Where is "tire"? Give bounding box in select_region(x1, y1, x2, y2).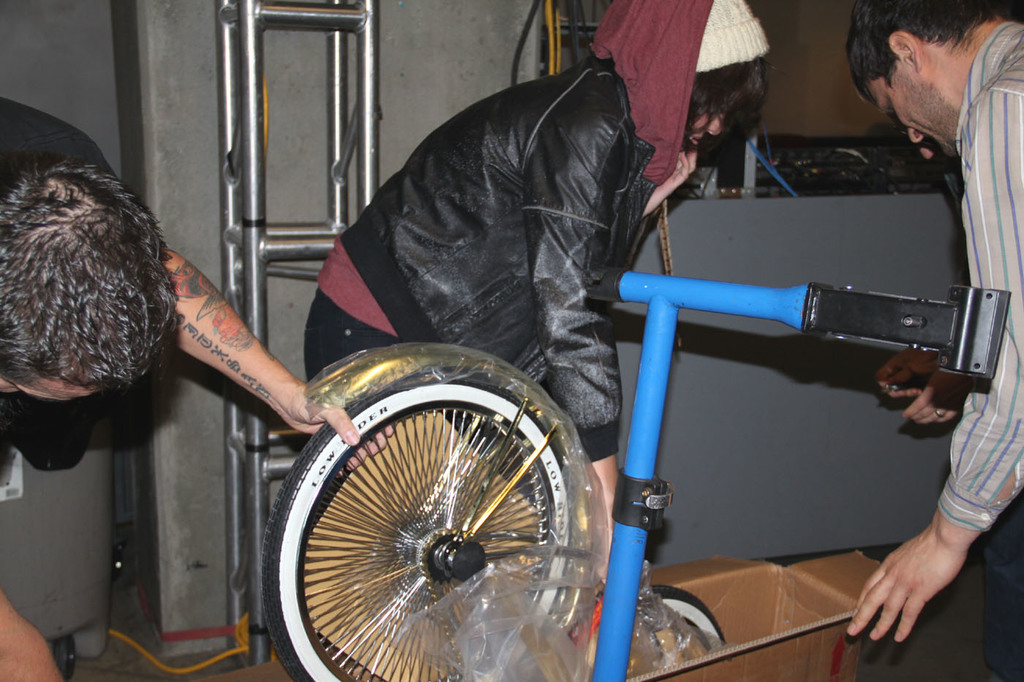
select_region(634, 582, 724, 648).
